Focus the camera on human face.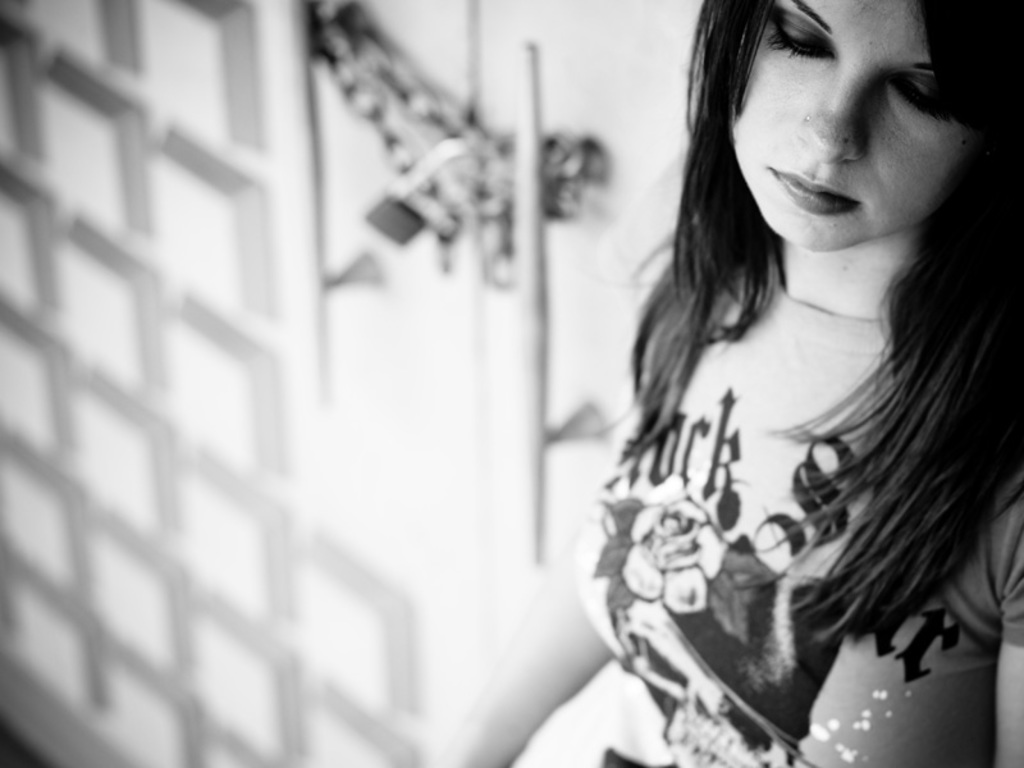
Focus region: bbox(730, 0, 987, 256).
